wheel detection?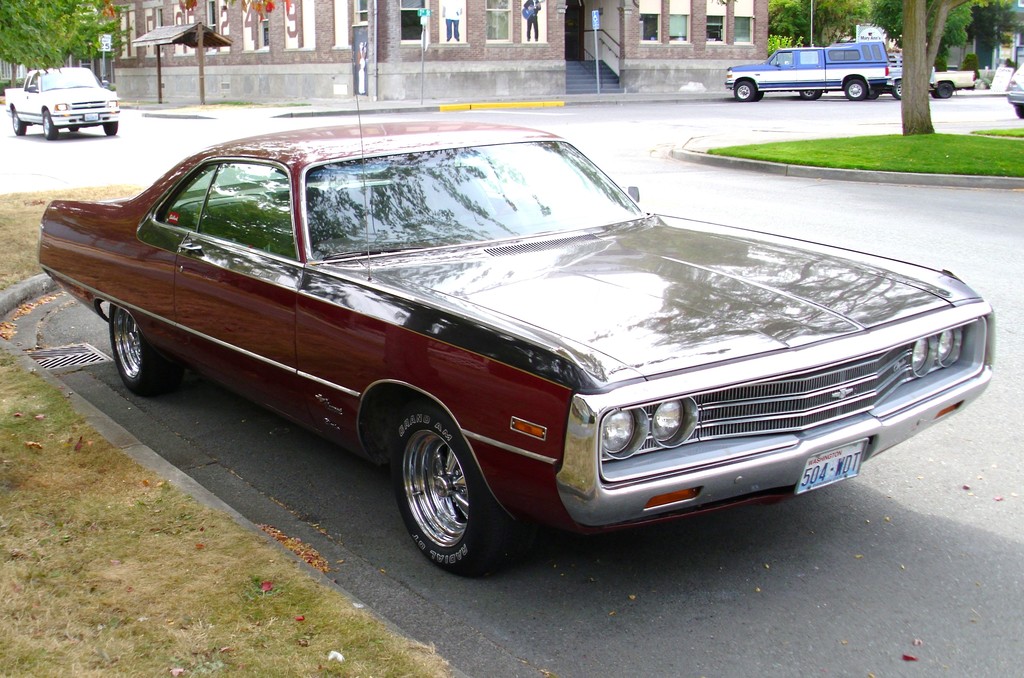
pyautogui.locateOnScreen(70, 127, 79, 132)
